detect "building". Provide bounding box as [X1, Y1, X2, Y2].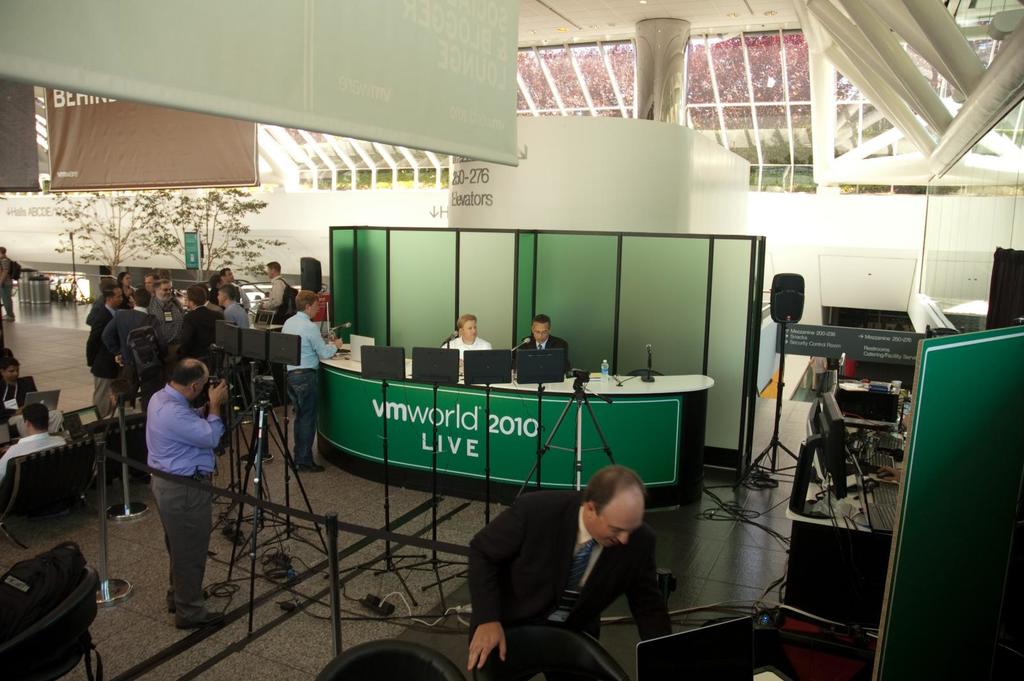
[0, 0, 1021, 680].
